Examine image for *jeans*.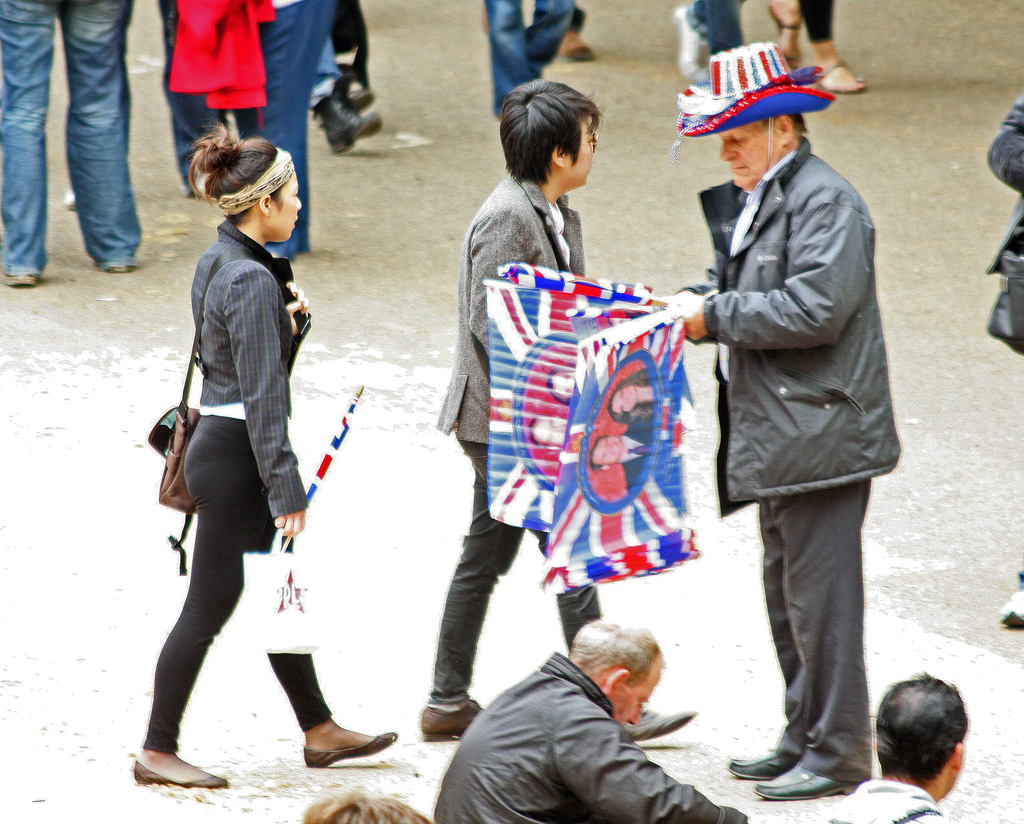
Examination result: <region>431, 450, 593, 694</region>.
